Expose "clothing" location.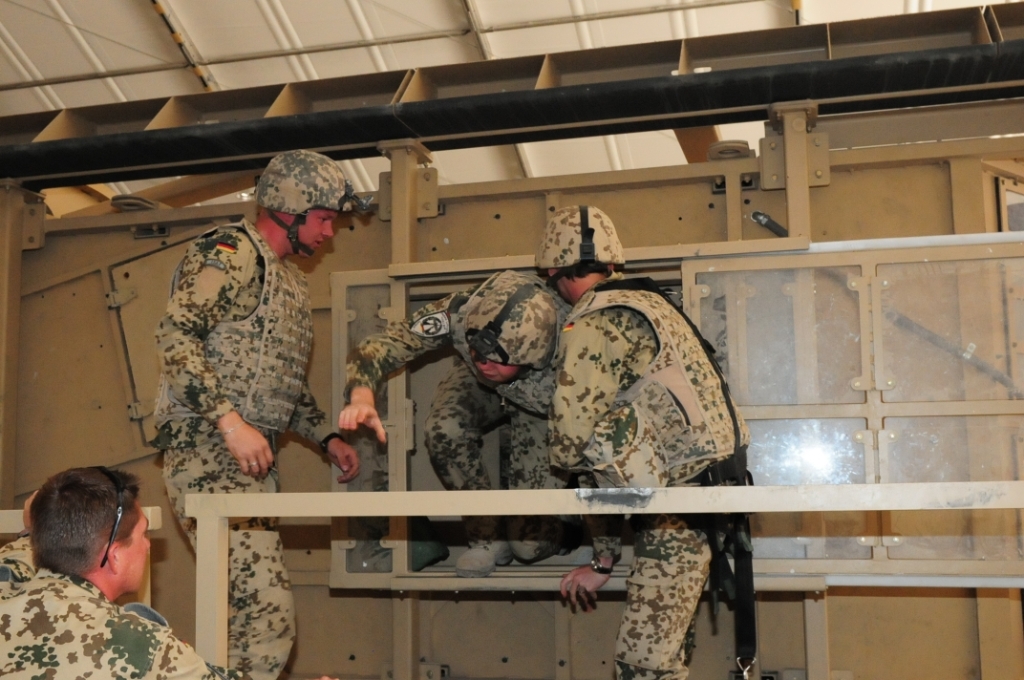
Exposed at box=[139, 213, 348, 675].
